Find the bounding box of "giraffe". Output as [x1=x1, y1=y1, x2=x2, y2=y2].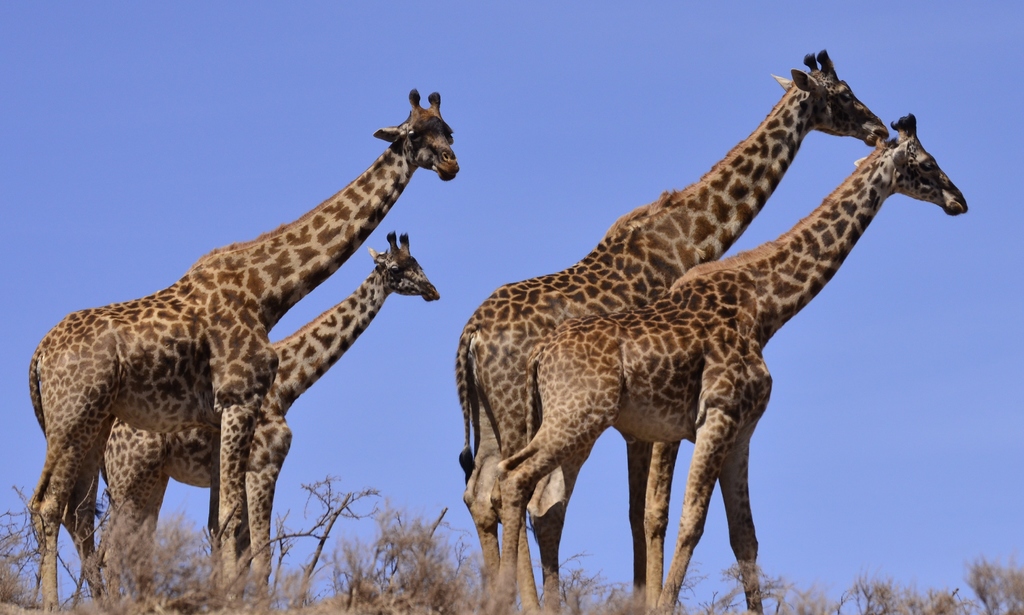
[x1=20, y1=88, x2=460, y2=612].
